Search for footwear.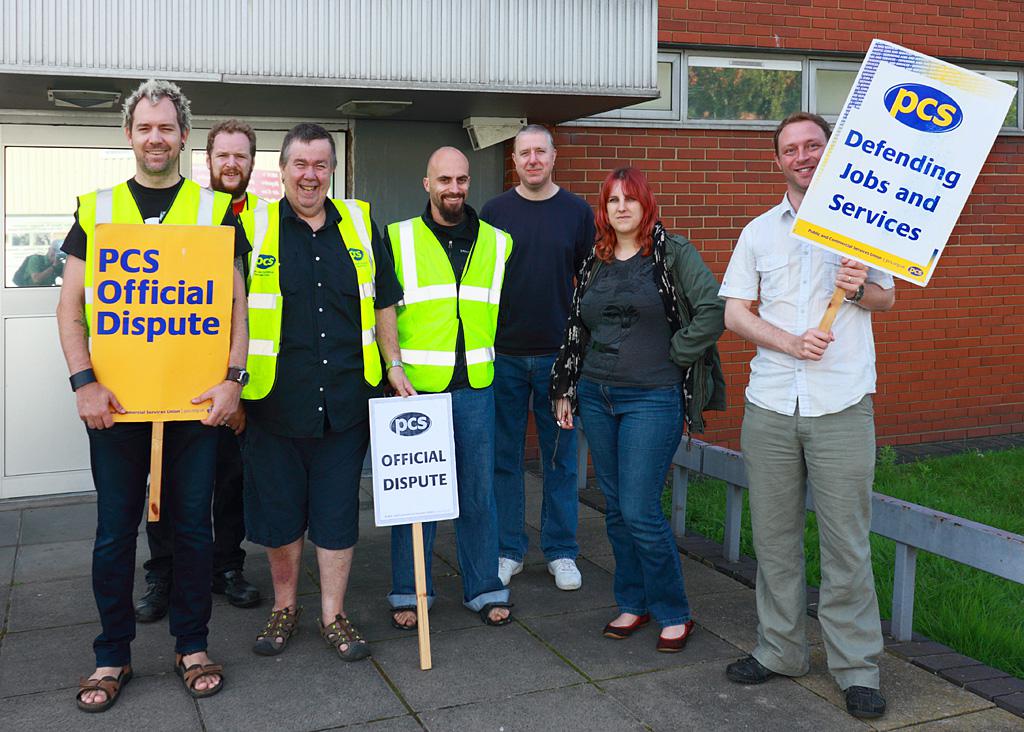
Found at <bbox>133, 575, 169, 624</bbox>.
